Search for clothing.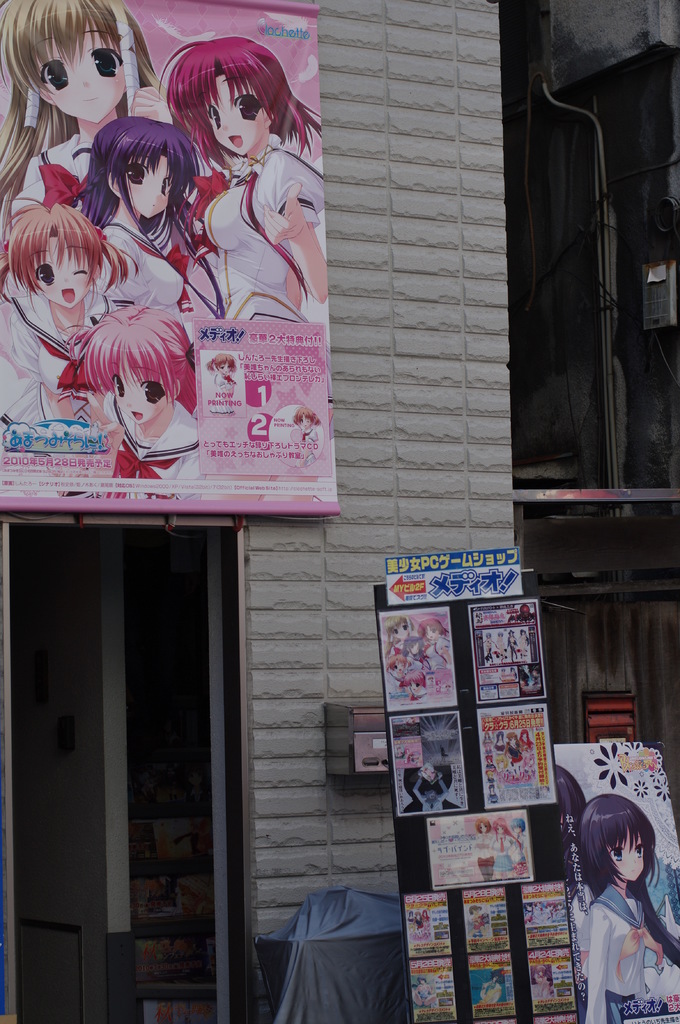
Found at x1=208 y1=374 x2=234 y2=420.
